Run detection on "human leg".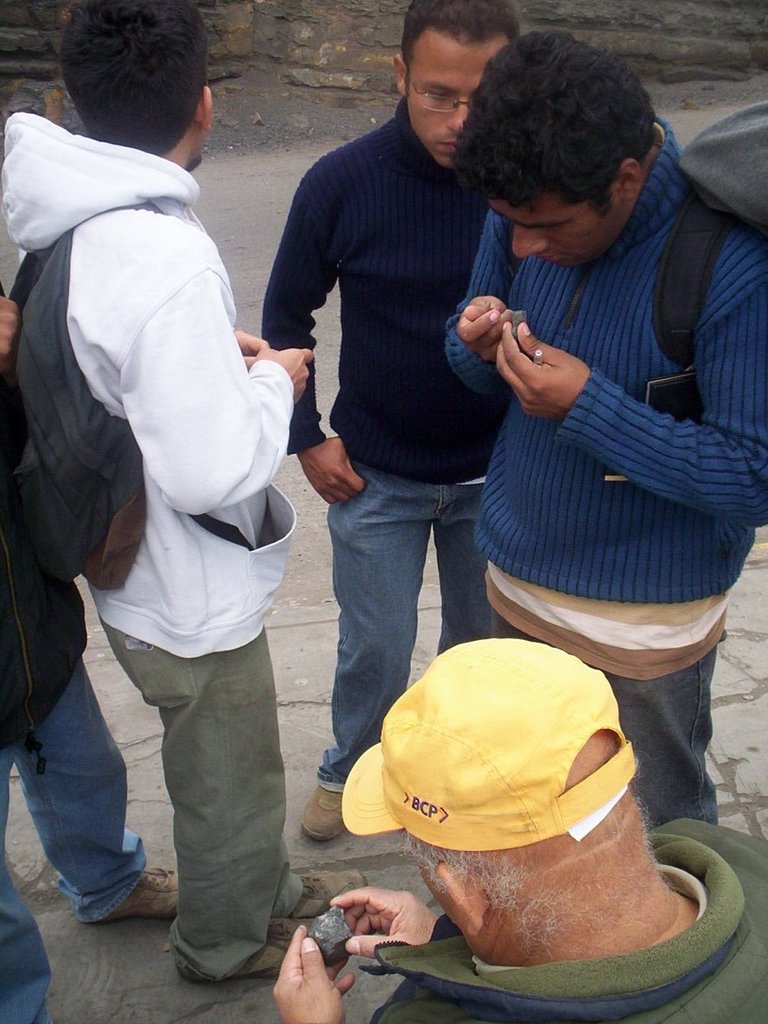
Result: [0, 739, 55, 1023].
